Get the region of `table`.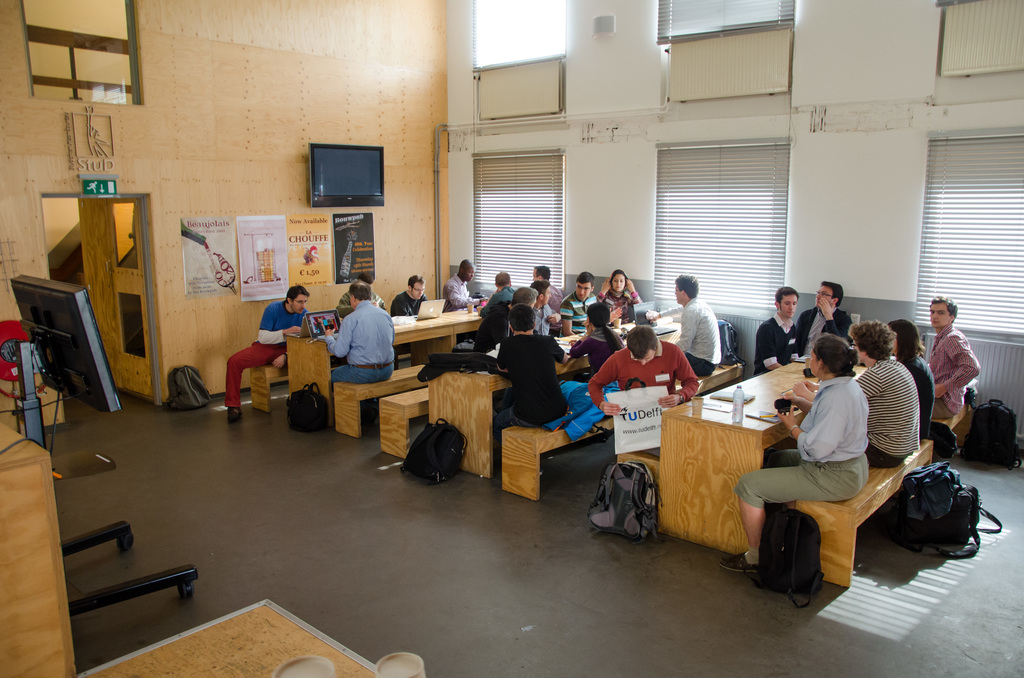
[left=657, top=345, right=870, bottom=572].
